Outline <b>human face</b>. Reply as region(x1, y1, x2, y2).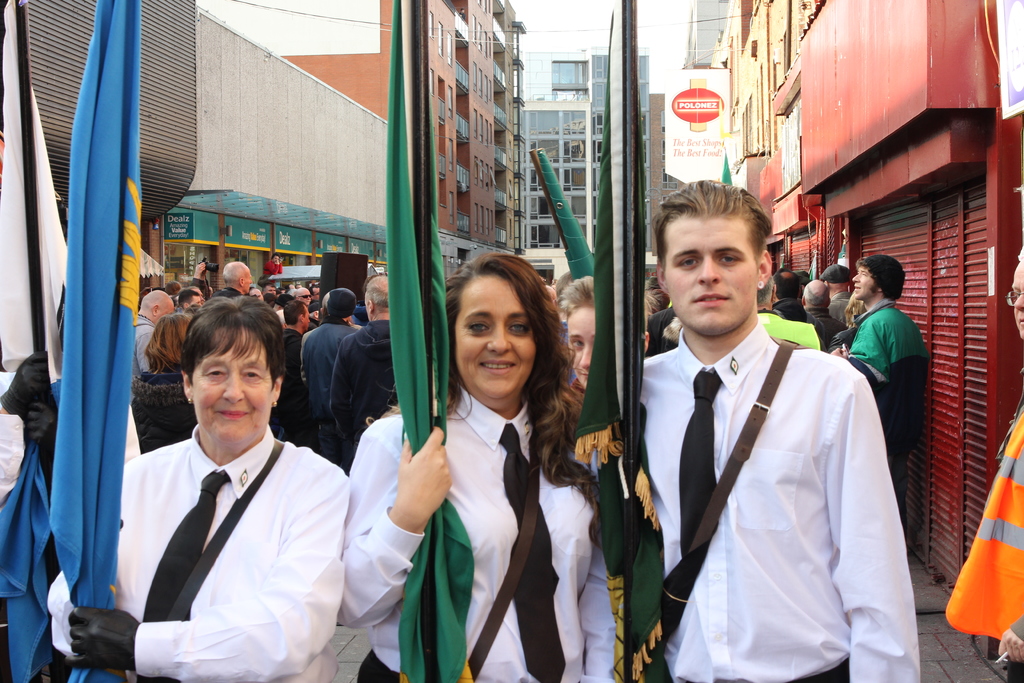
region(244, 268, 251, 292).
